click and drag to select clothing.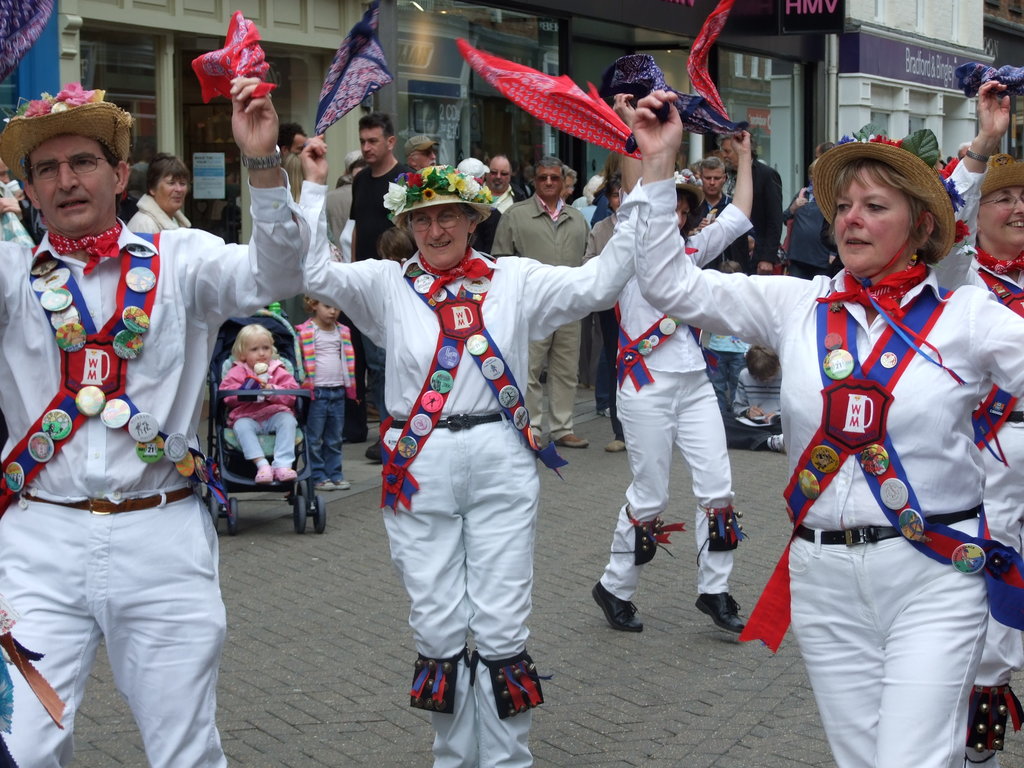
Selection: 0 172 312 767.
